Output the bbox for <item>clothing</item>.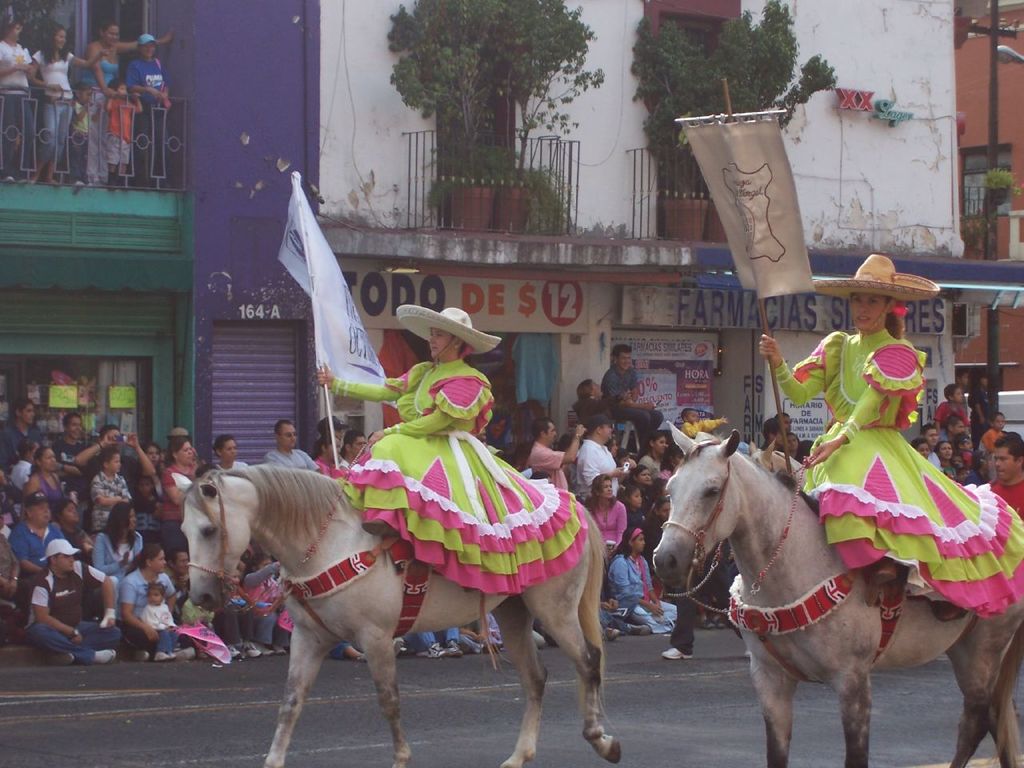
bbox=[332, 362, 587, 598].
